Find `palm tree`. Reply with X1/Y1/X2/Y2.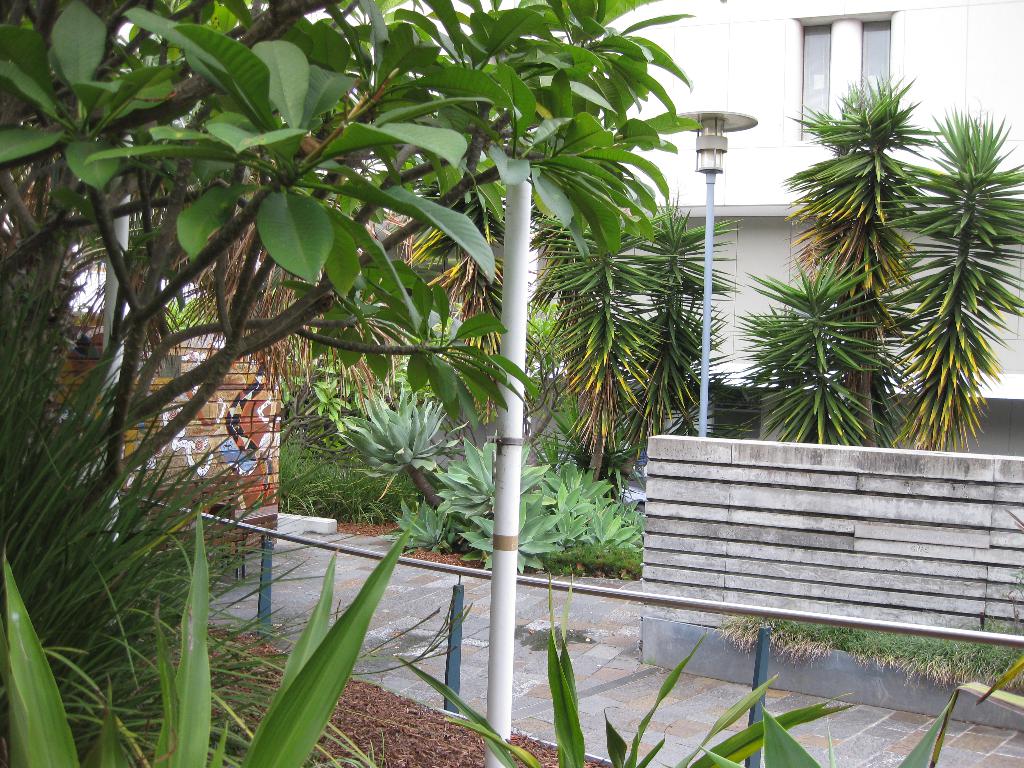
0/266/1023/767.
